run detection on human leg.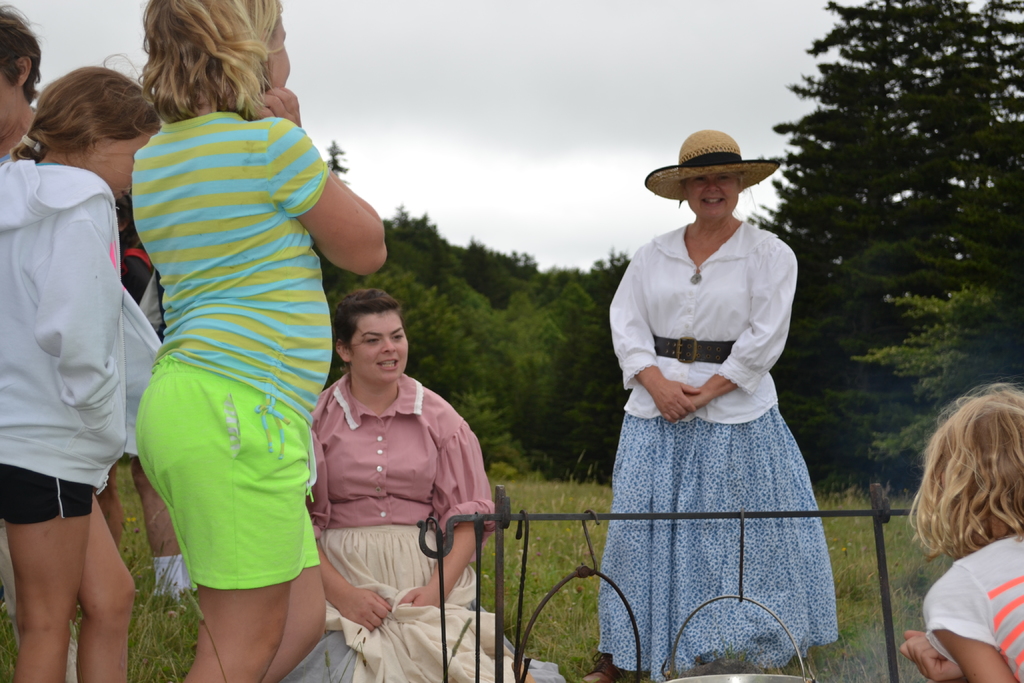
Result: bbox(138, 358, 311, 682).
